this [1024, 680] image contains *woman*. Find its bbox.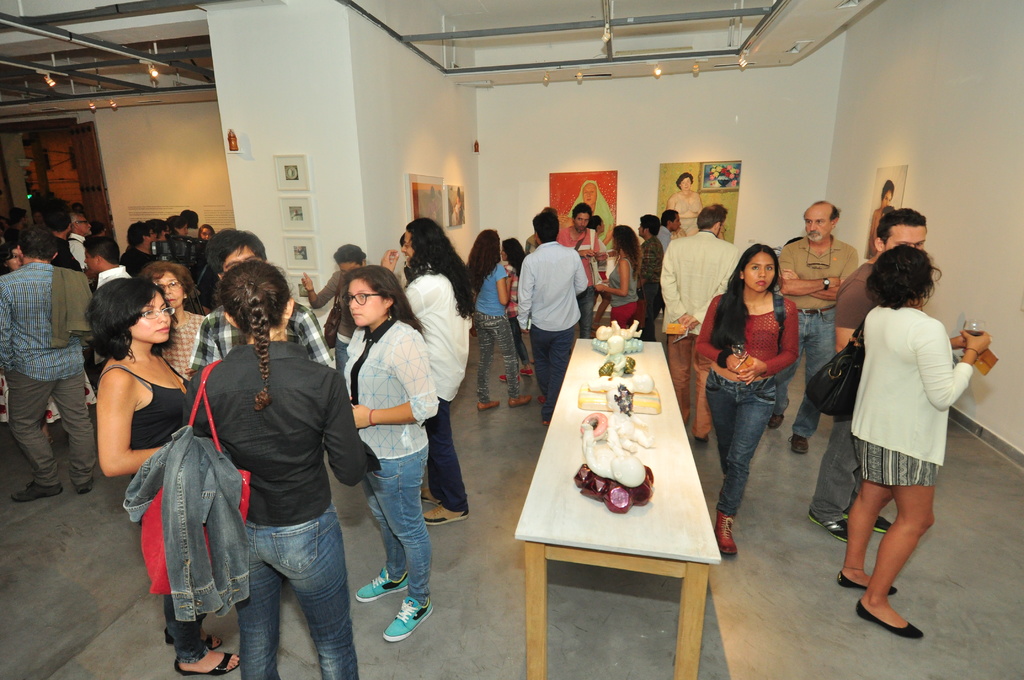
<bbox>834, 248, 991, 636</bbox>.
